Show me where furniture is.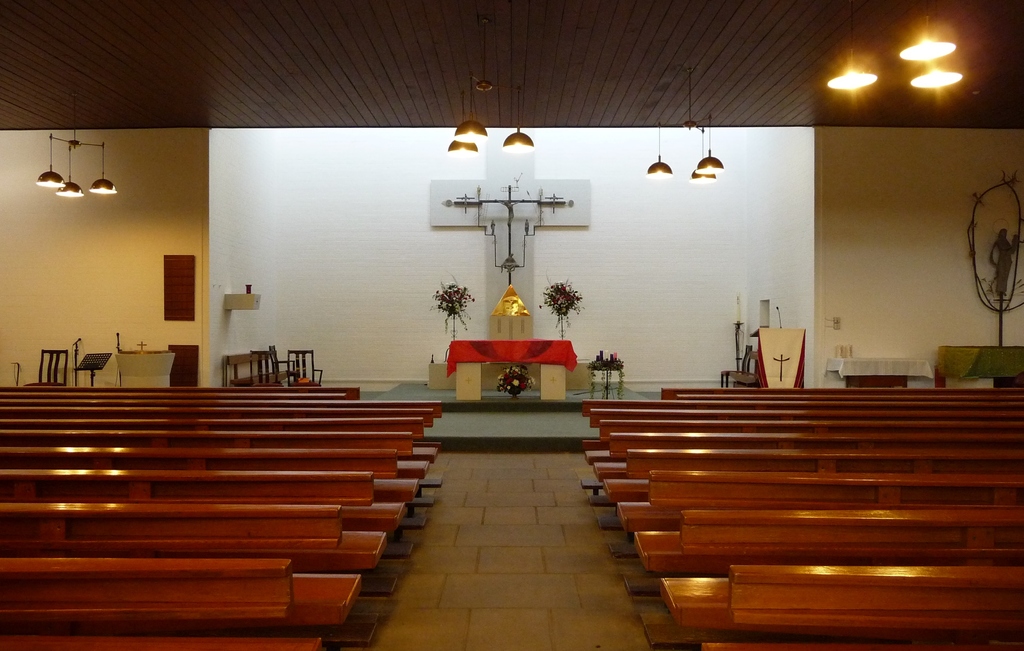
furniture is at pyautogui.locateOnScreen(115, 353, 175, 388).
